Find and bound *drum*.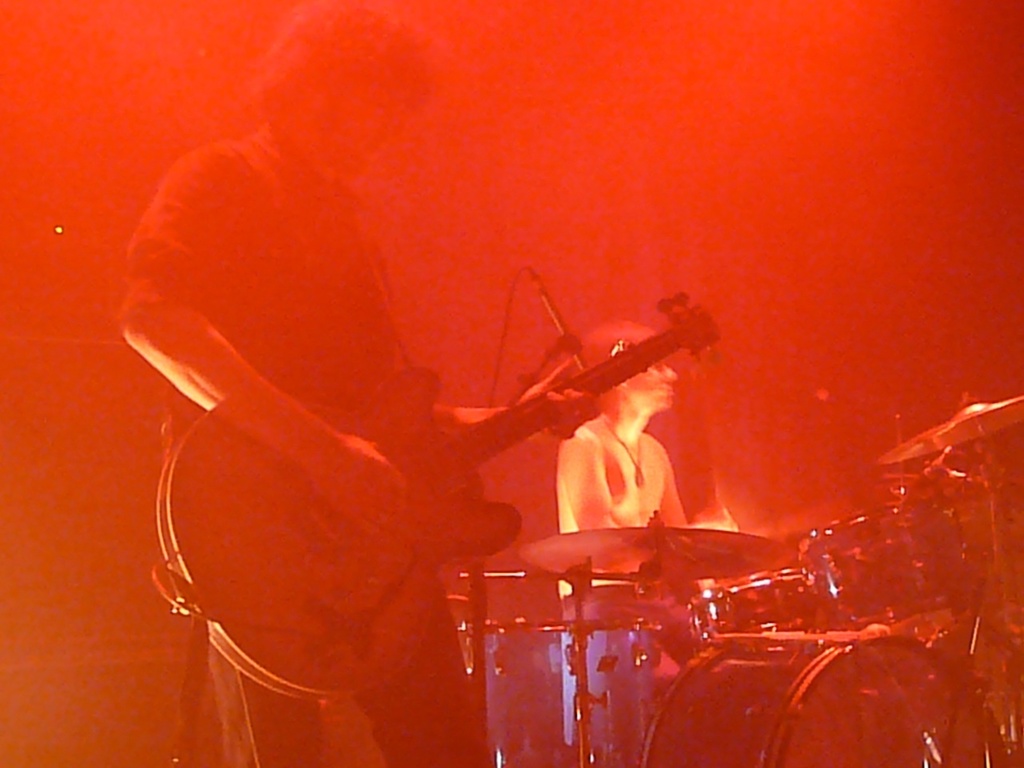
Bound: <region>788, 502, 974, 638</region>.
